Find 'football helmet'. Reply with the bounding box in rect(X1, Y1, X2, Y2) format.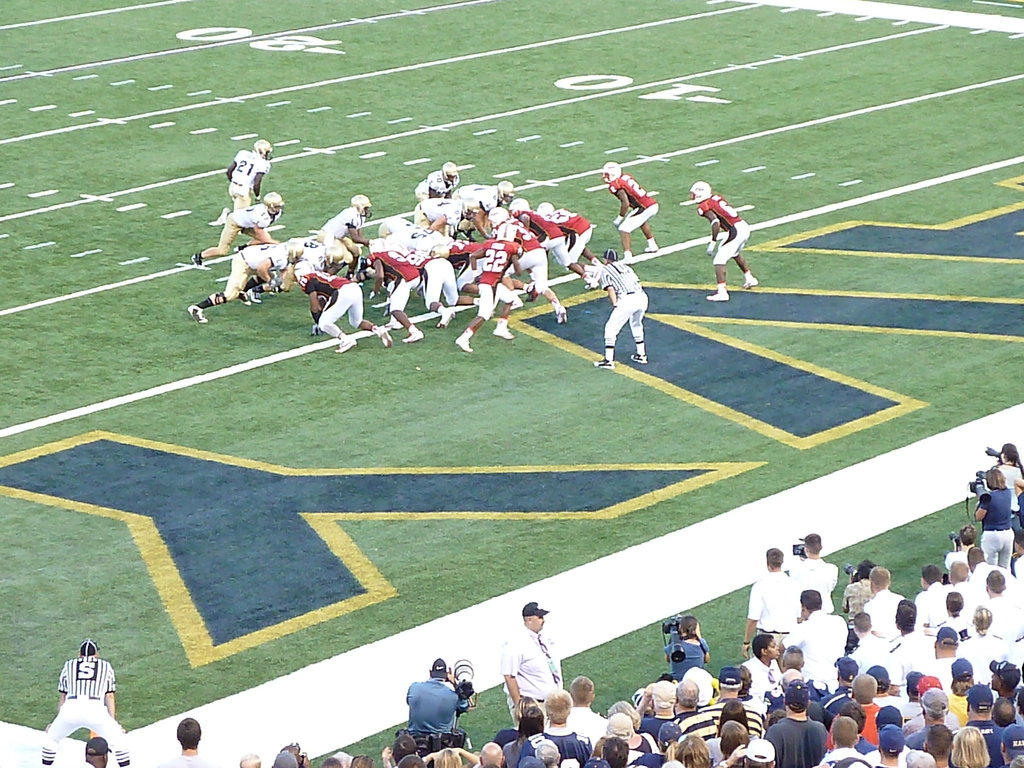
rect(689, 182, 711, 204).
